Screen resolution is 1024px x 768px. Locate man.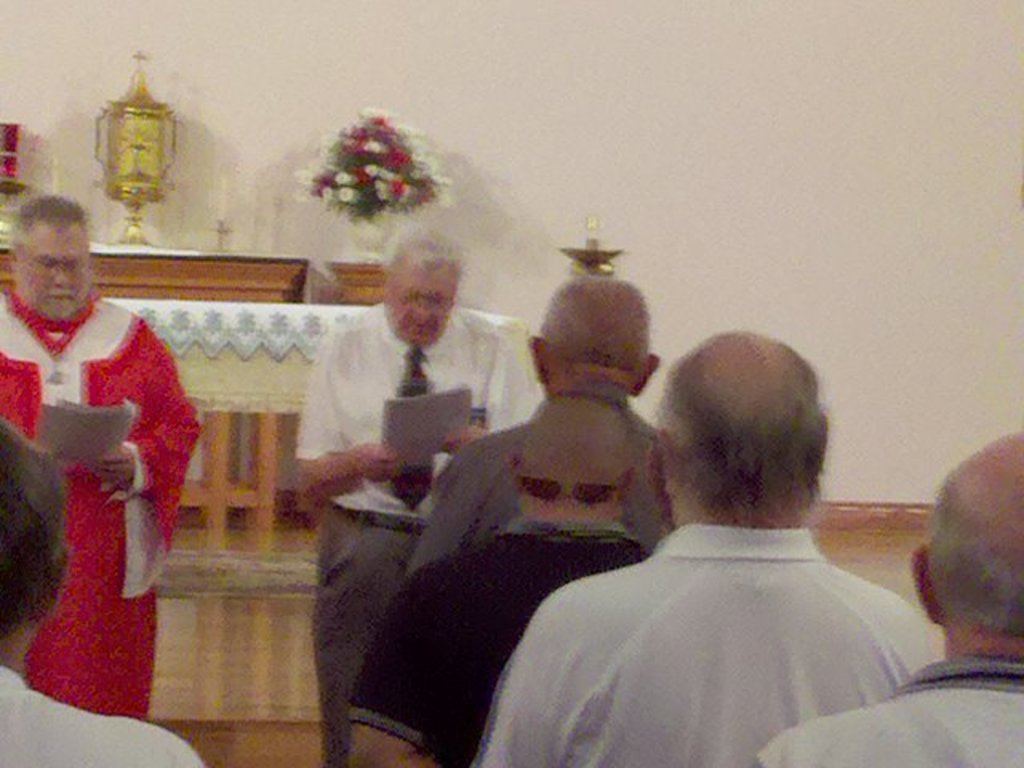
346, 386, 653, 766.
